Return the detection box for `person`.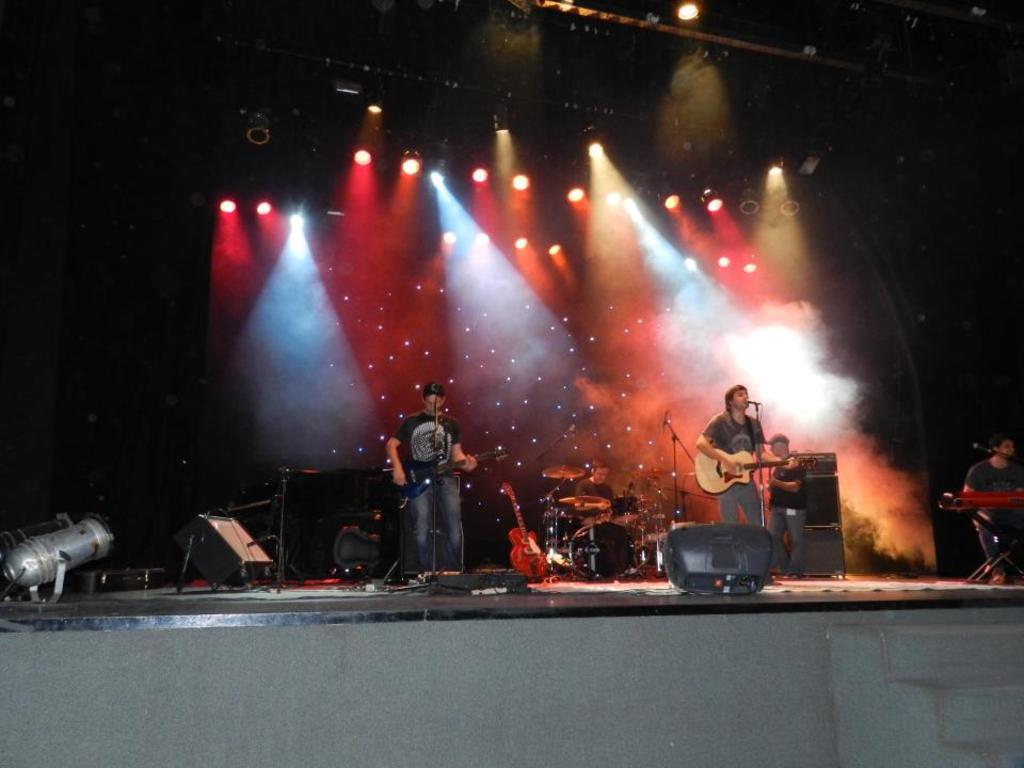
box=[692, 375, 775, 593].
